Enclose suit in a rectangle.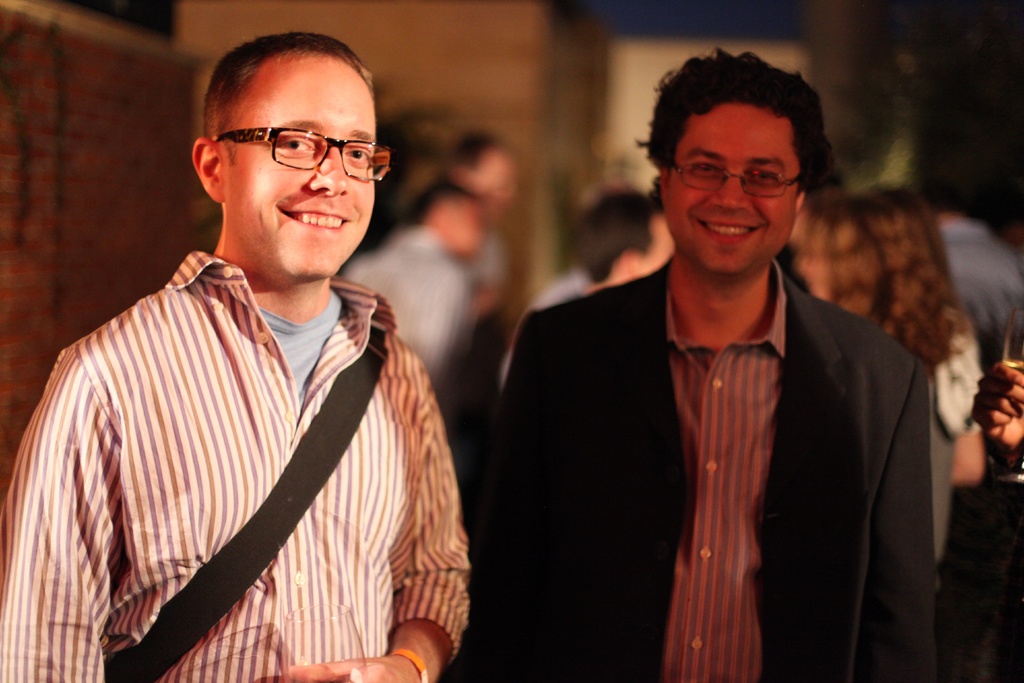
(485,181,948,672).
